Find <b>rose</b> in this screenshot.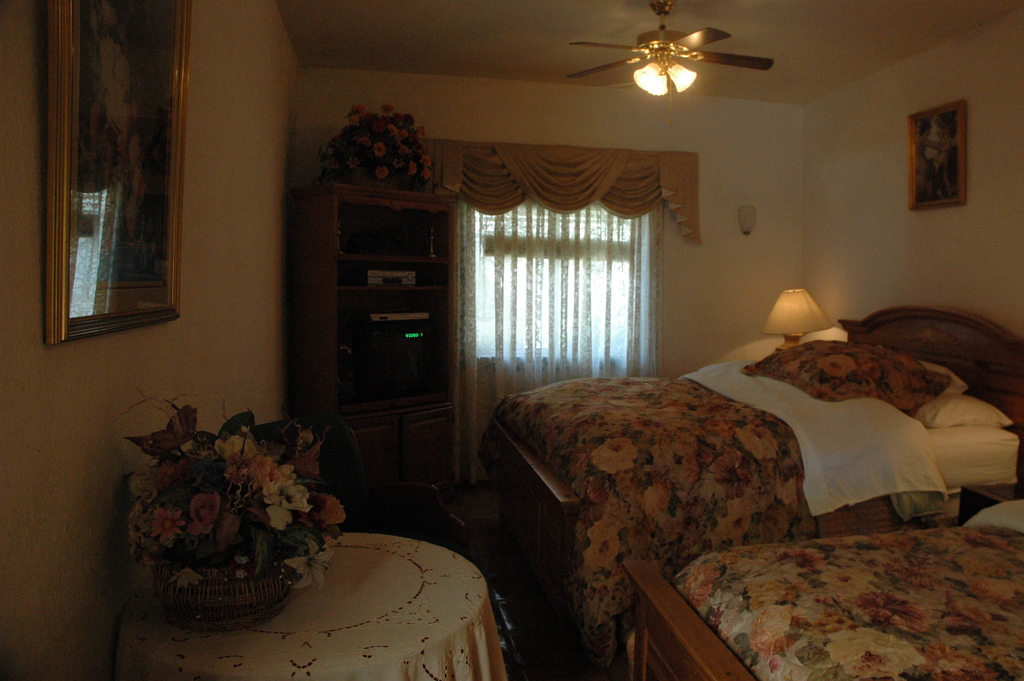
The bounding box for <b>rose</b> is box=[316, 494, 346, 527].
